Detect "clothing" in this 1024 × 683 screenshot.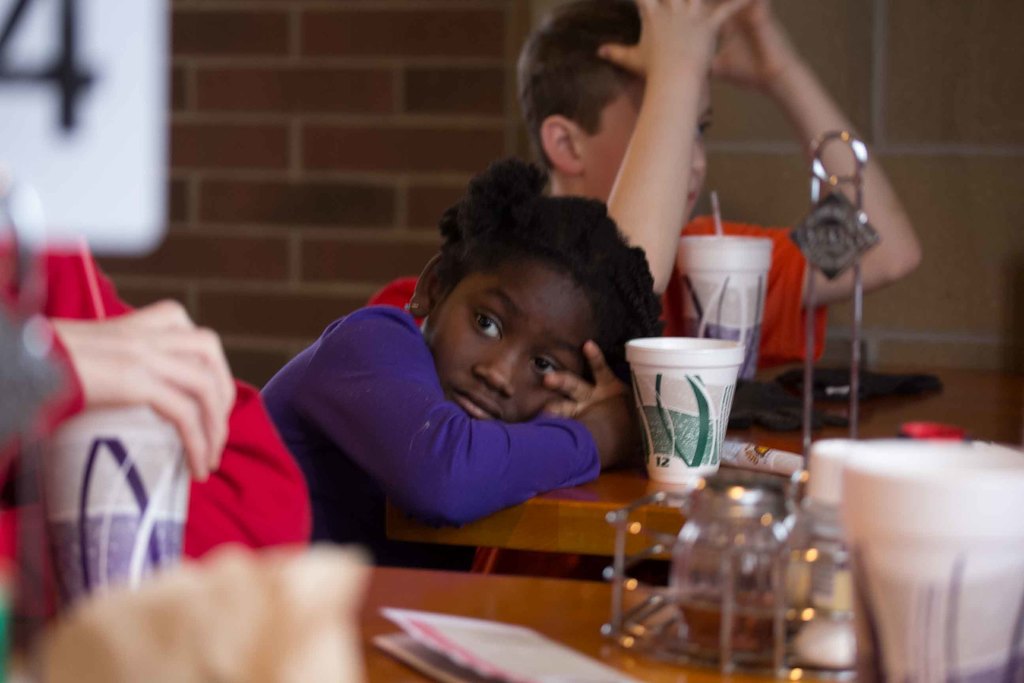
Detection: select_region(0, 229, 314, 657).
